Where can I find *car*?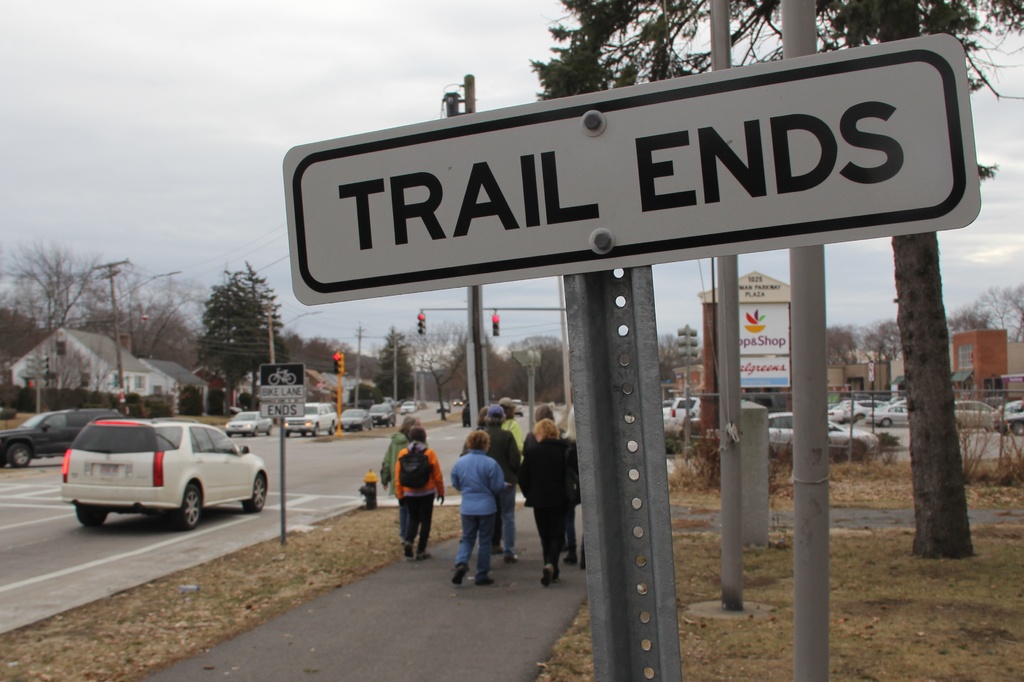
You can find it at (x1=0, y1=407, x2=124, y2=466).
